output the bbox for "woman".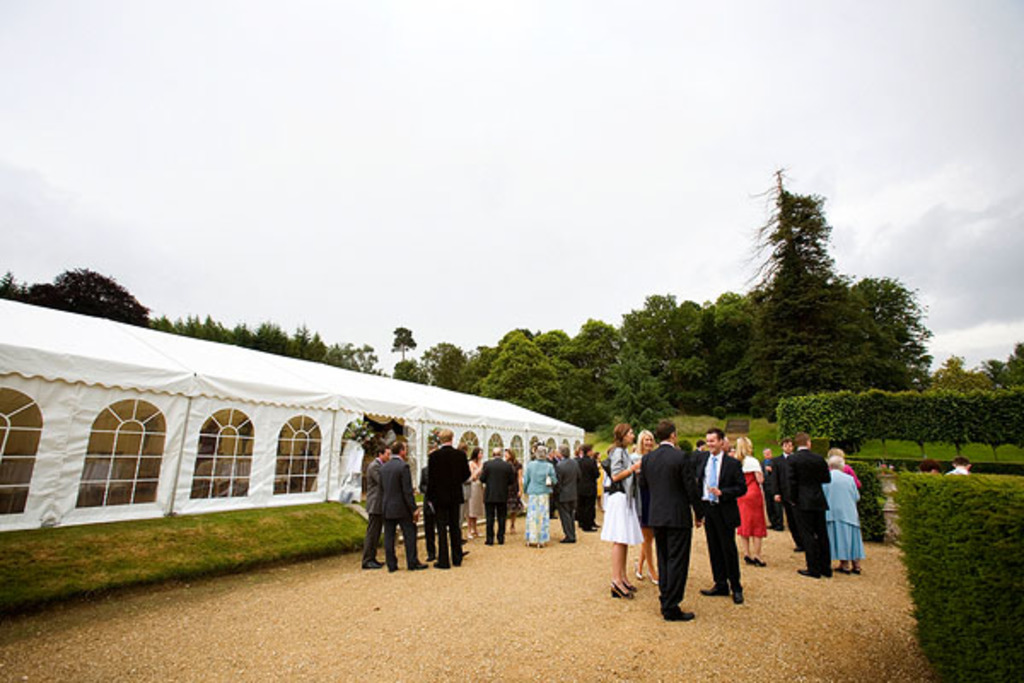
region(519, 442, 556, 550).
